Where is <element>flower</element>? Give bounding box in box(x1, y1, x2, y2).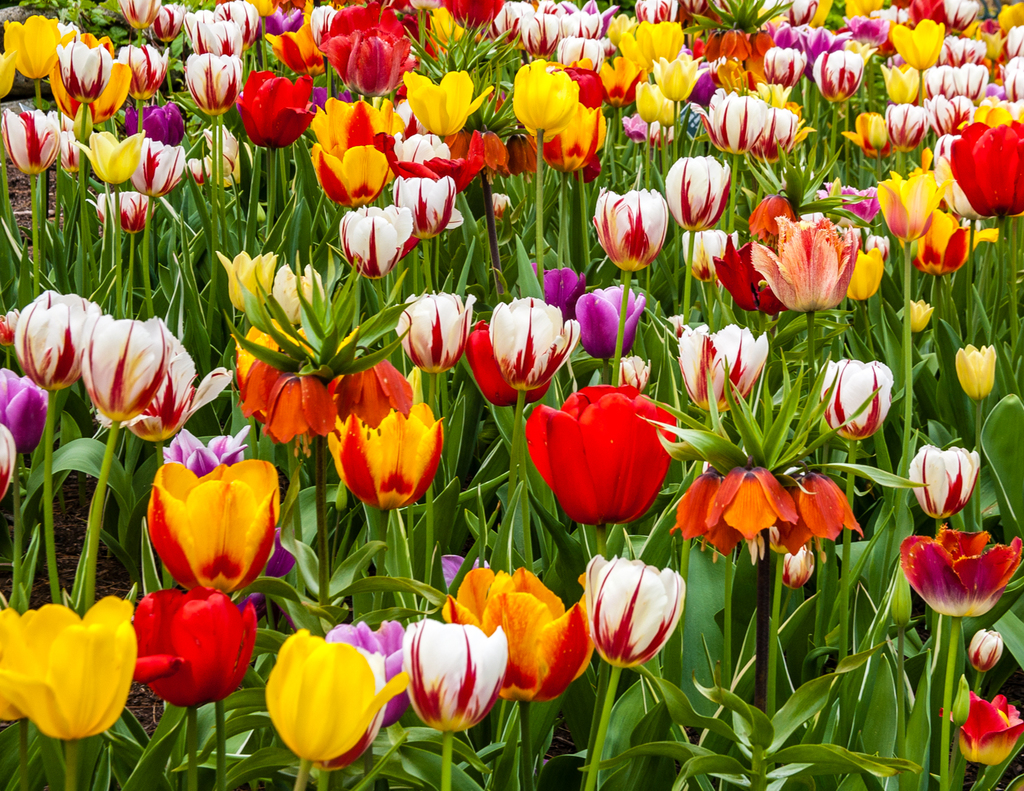
box(663, 154, 732, 232).
